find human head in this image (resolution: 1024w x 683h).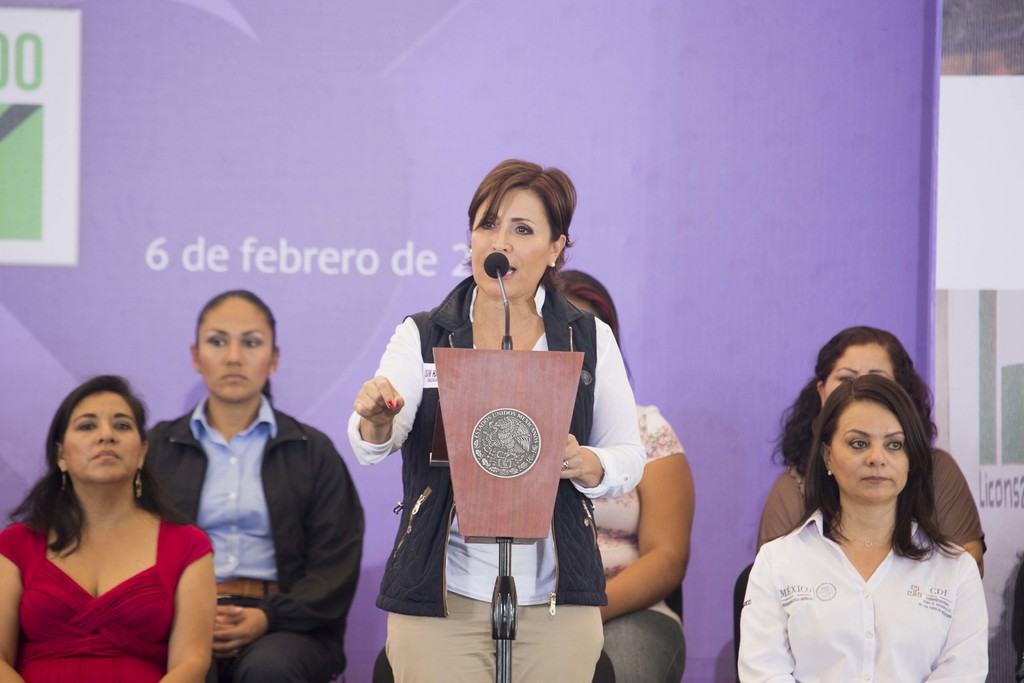
BBox(811, 374, 927, 506).
